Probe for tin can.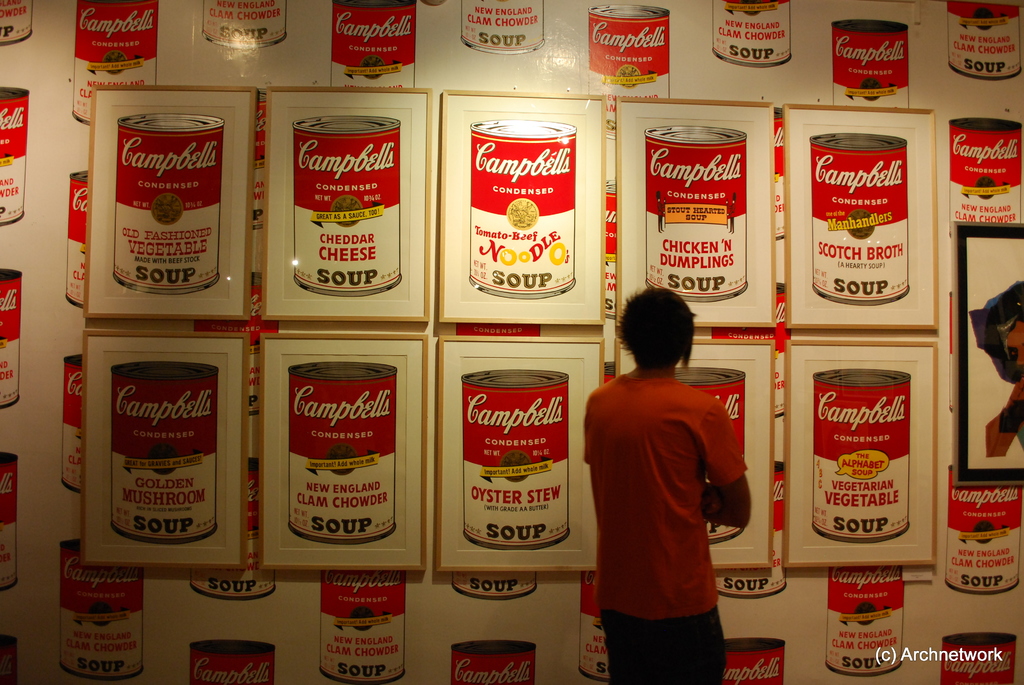
Probe result: 946,464,1023,592.
